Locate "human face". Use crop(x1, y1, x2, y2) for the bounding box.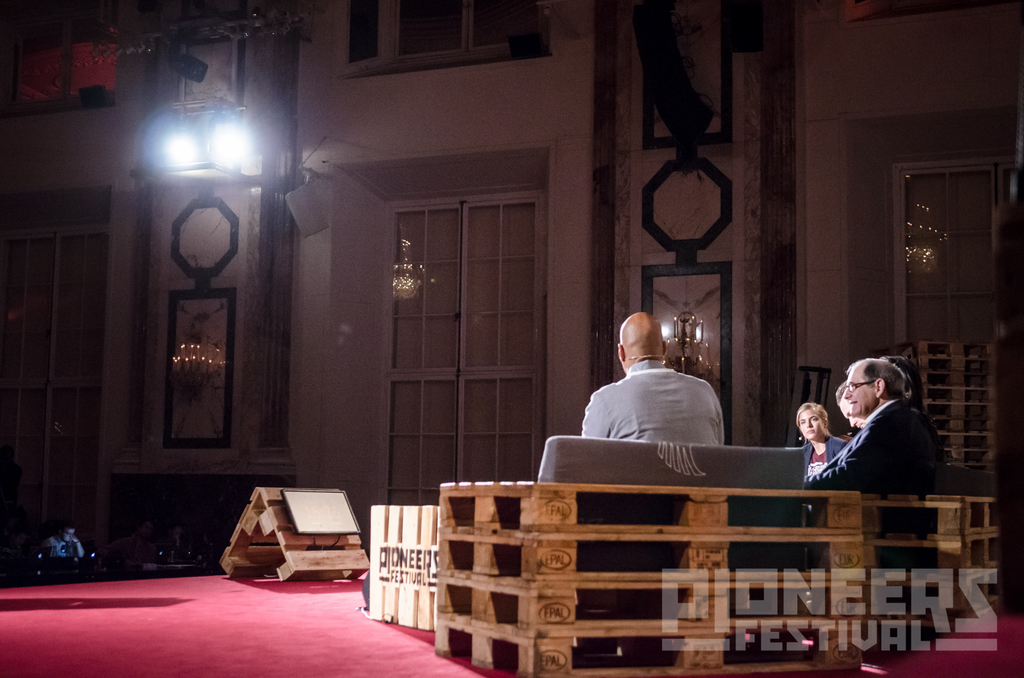
crop(847, 368, 874, 414).
